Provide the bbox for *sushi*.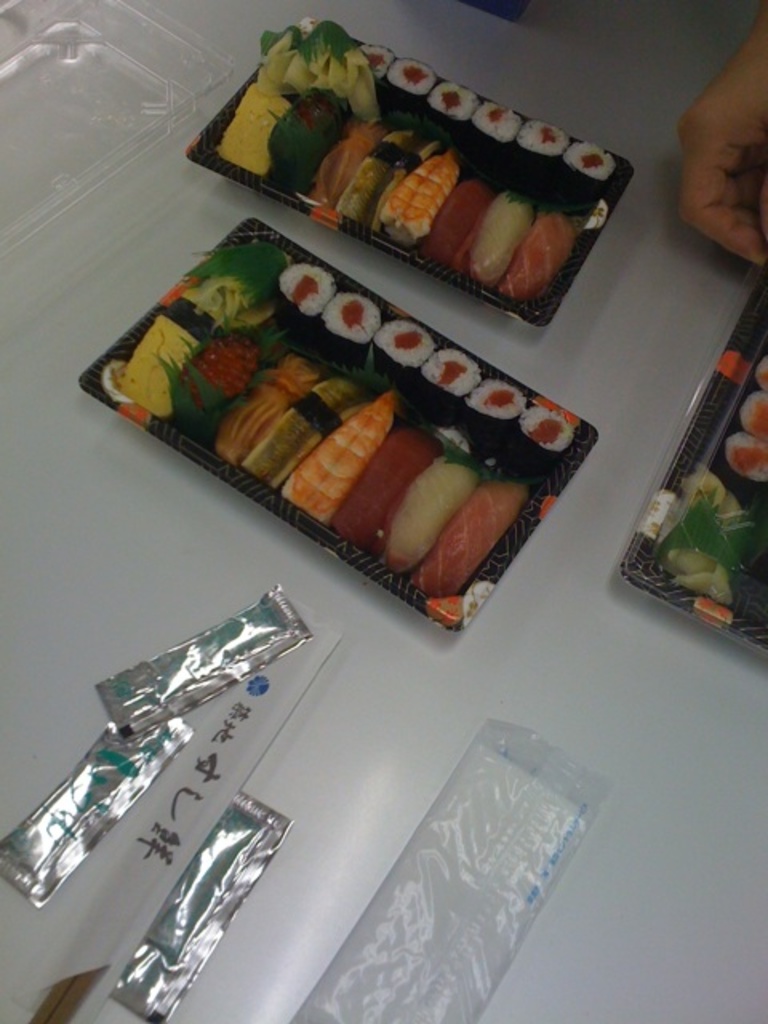
386/51/440/99.
